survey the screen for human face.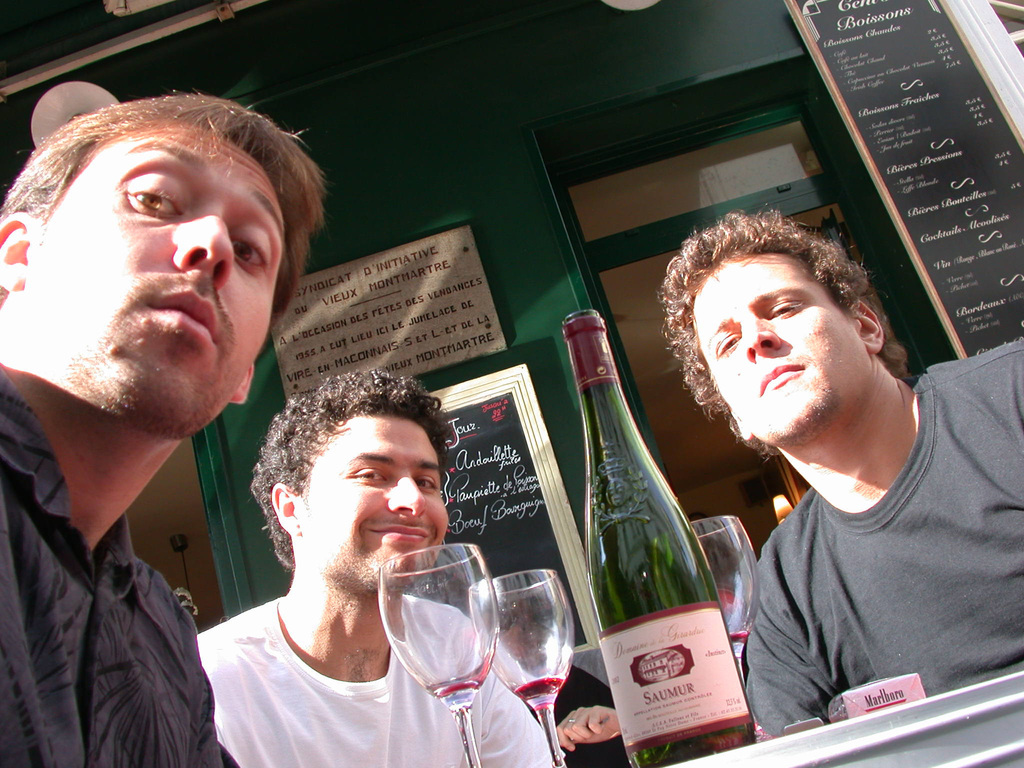
Survey found: 300:415:448:589.
